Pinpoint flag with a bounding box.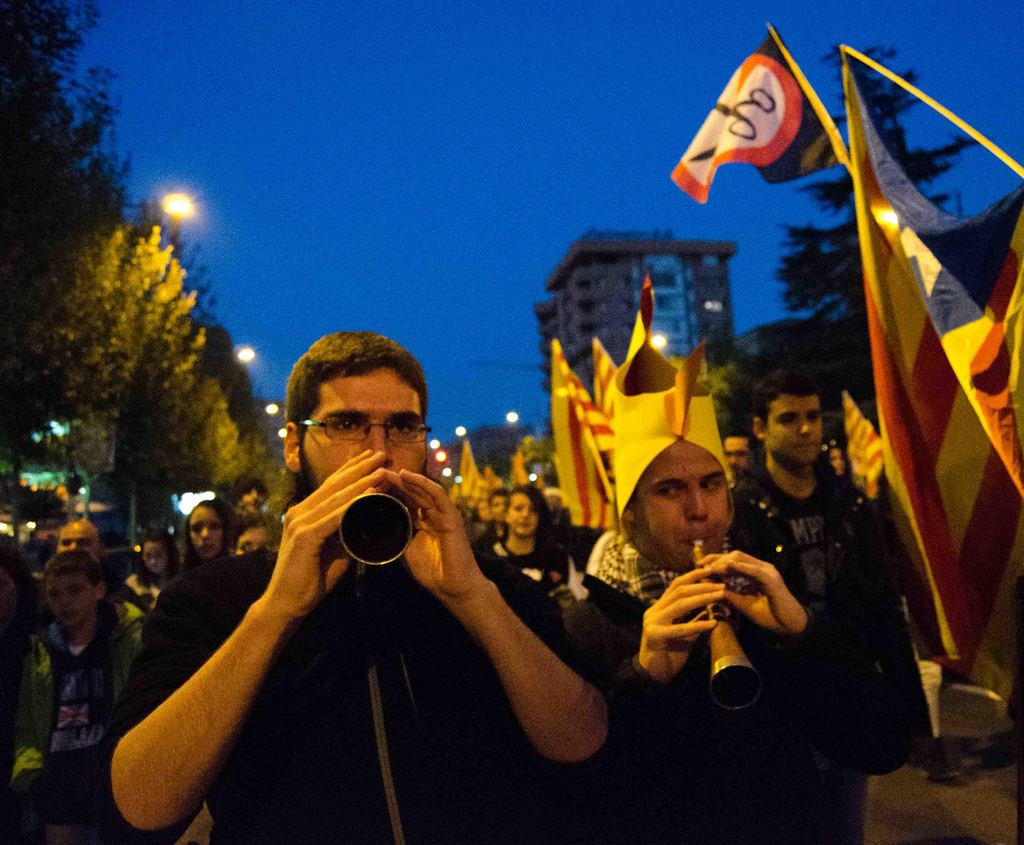
686, 28, 855, 221.
